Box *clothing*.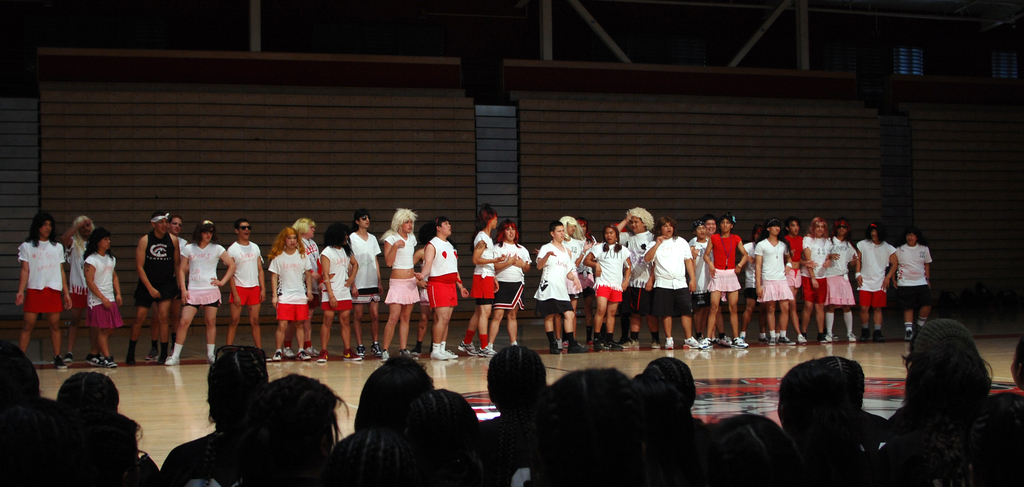
<bbox>168, 342, 181, 359</bbox>.
